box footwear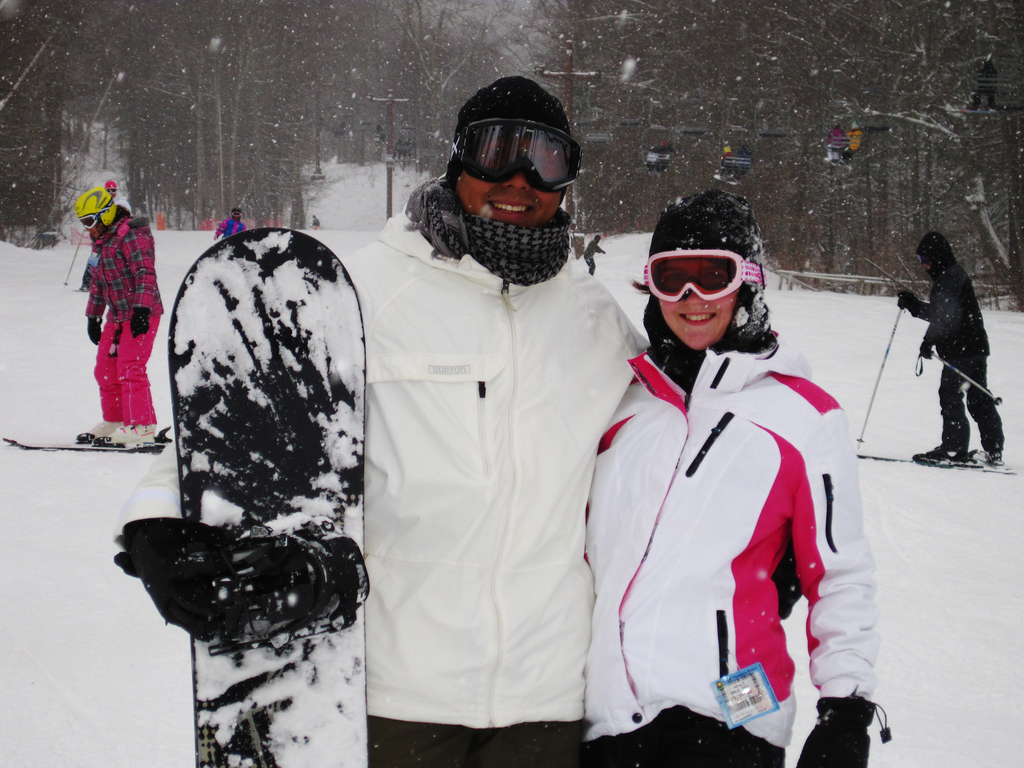
911/447/970/467
